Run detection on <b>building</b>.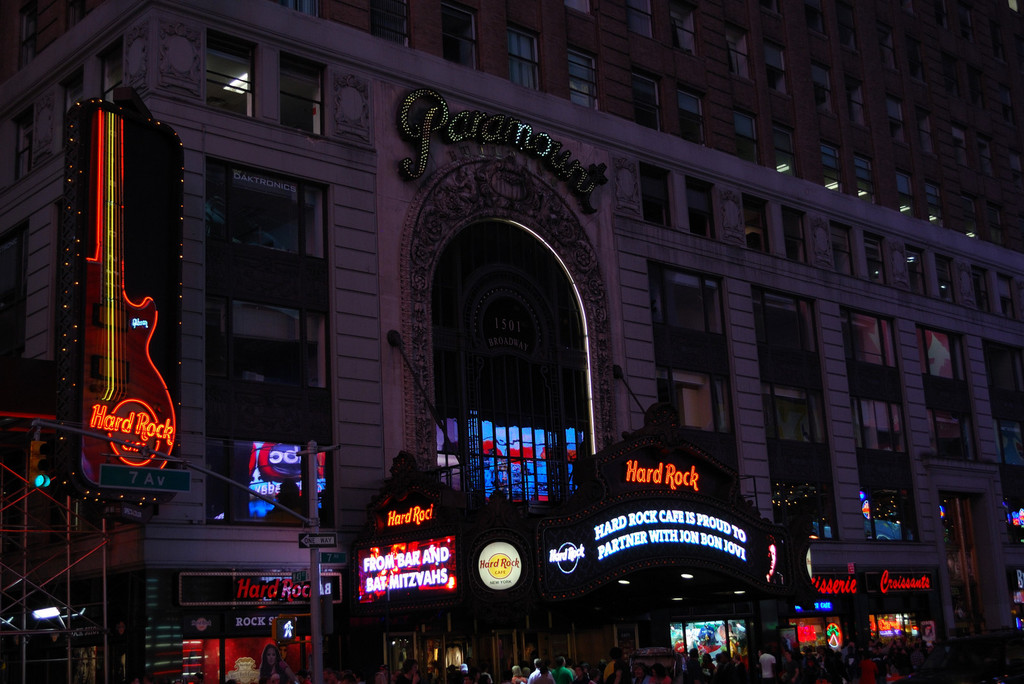
Result: <bbox>0, 0, 1023, 683</bbox>.
